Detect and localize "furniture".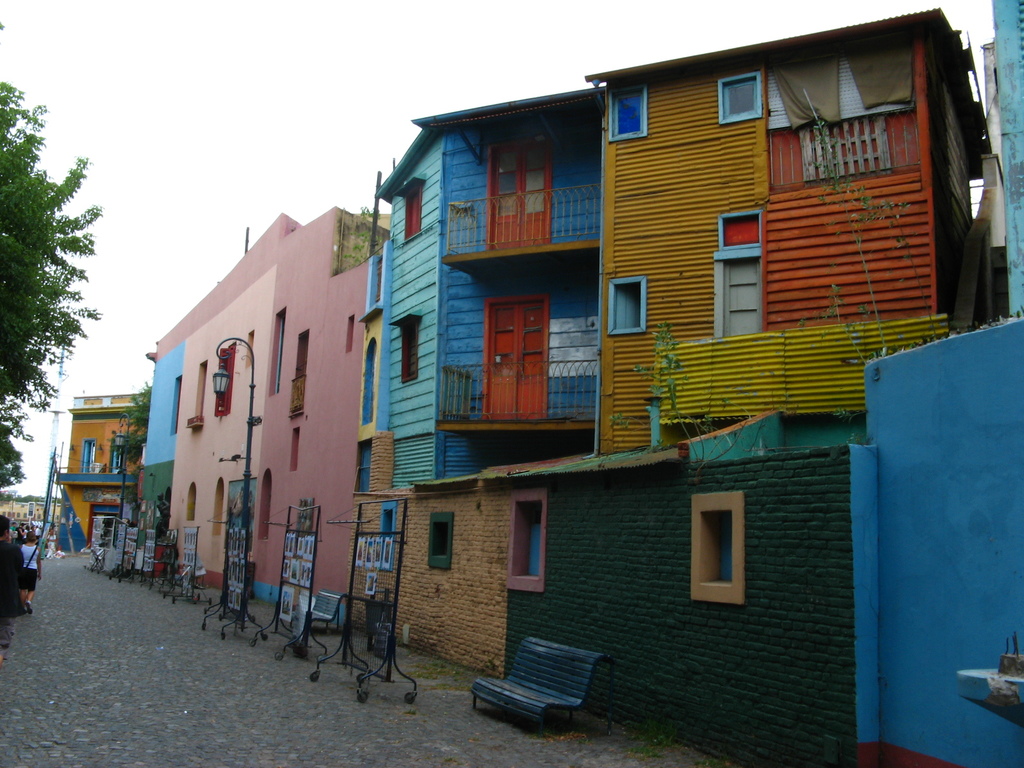
Localized at [left=474, top=640, right=603, bottom=741].
